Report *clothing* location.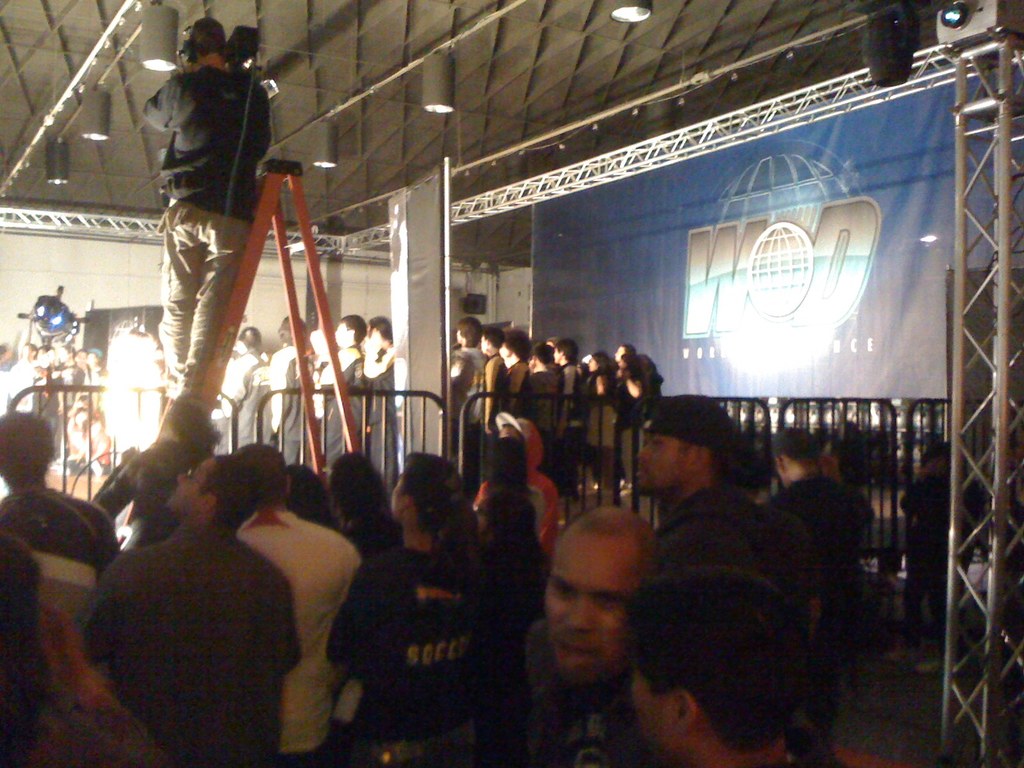
Report: select_region(236, 350, 271, 454).
